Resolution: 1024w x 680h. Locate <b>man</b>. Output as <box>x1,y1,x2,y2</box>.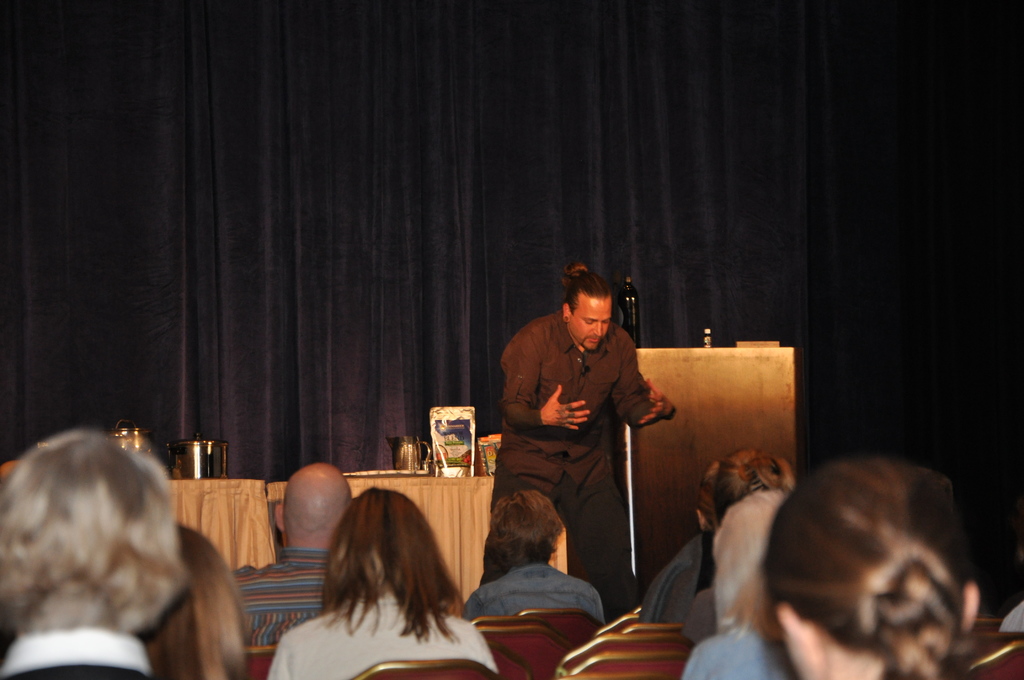
<box>227,458,362,649</box>.
